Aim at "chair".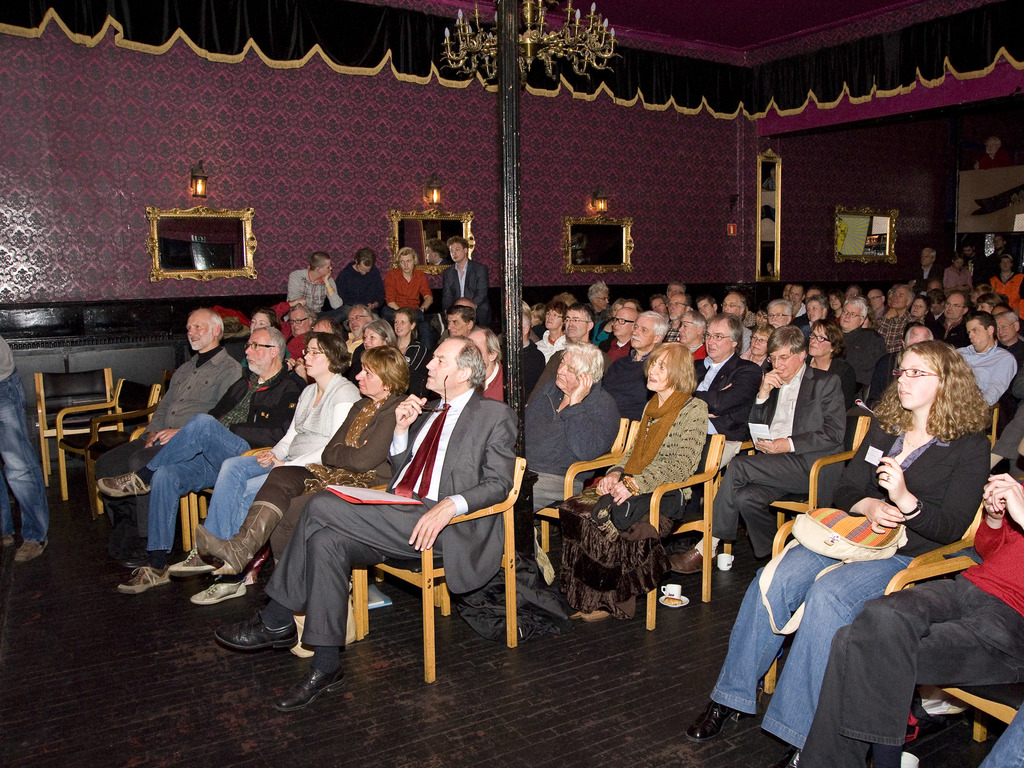
Aimed at (left=353, top=453, right=530, bottom=678).
